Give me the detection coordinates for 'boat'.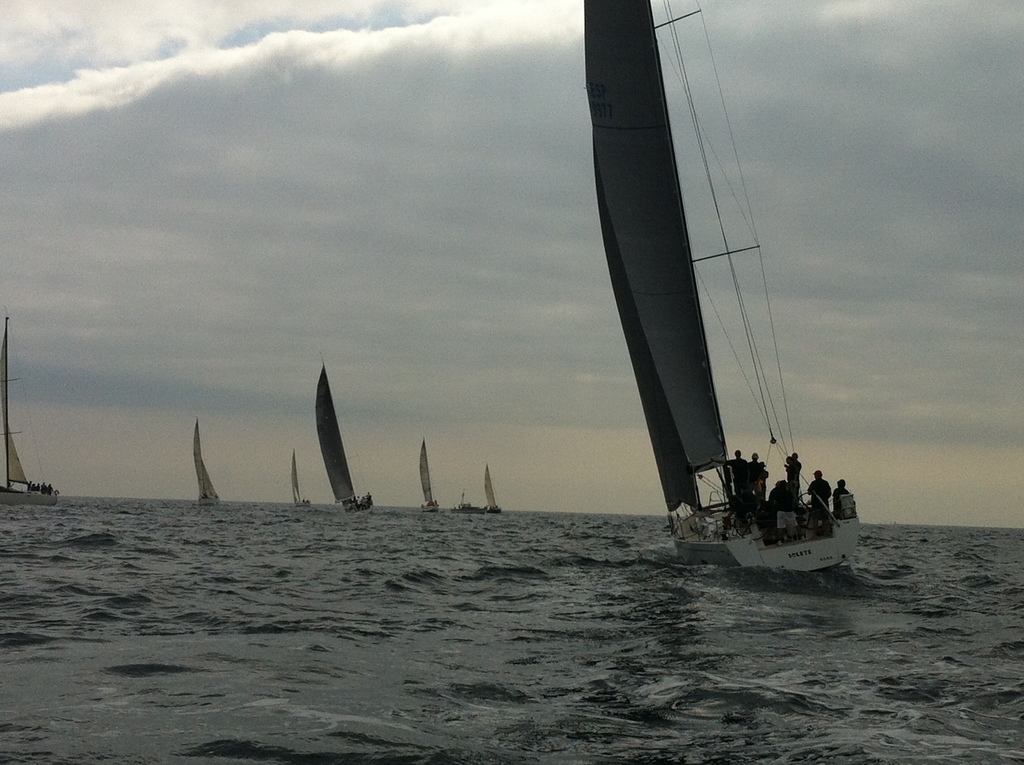
bbox=[460, 464, 497, 517].
